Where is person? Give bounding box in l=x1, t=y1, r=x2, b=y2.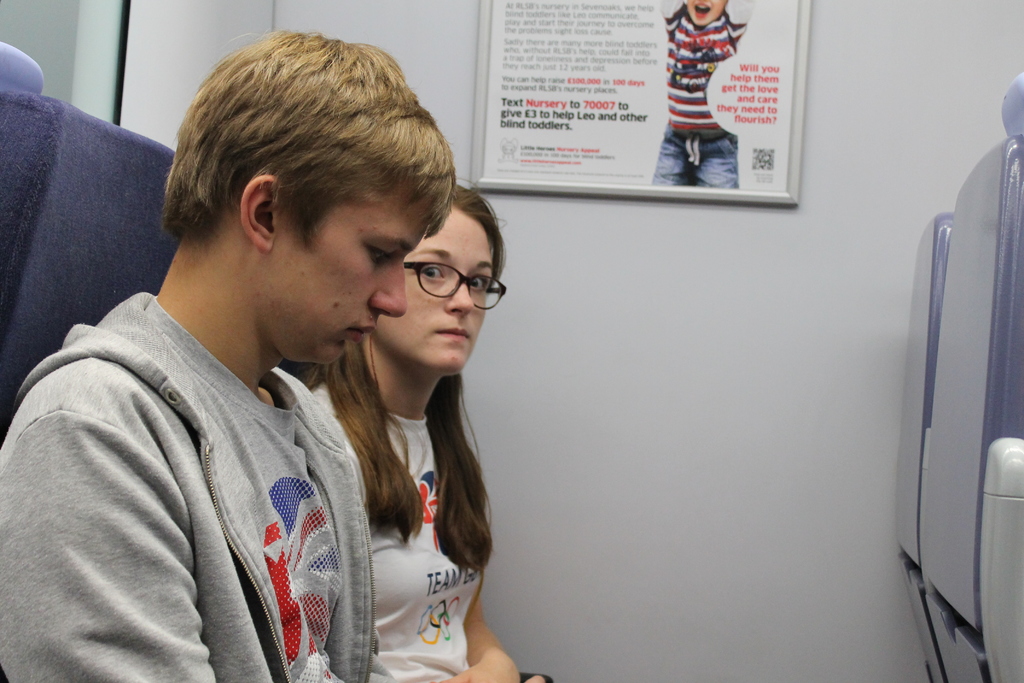
l=650, t=0, r=749, b=189.
